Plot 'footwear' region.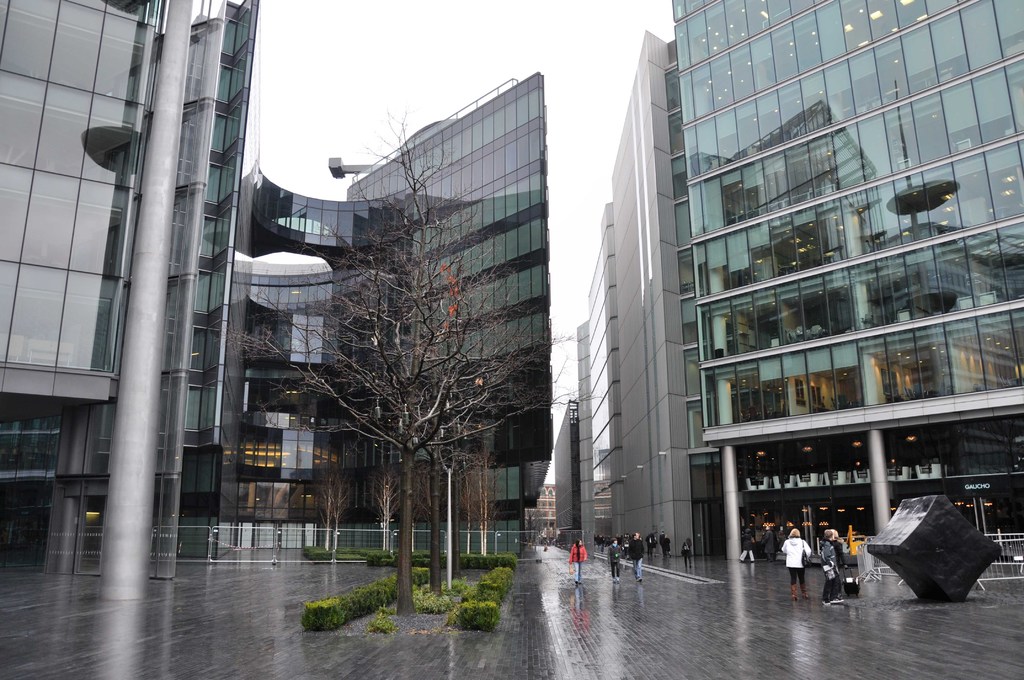
Plotted at bbox(575, 583, 578, 585).
